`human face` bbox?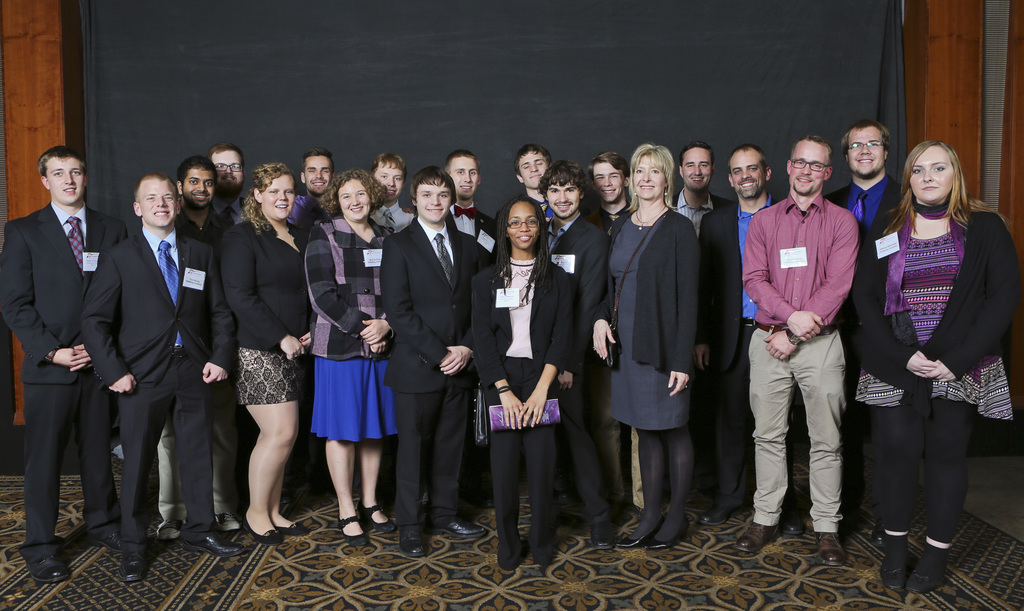
Rect(373, 161, 409, 203)
